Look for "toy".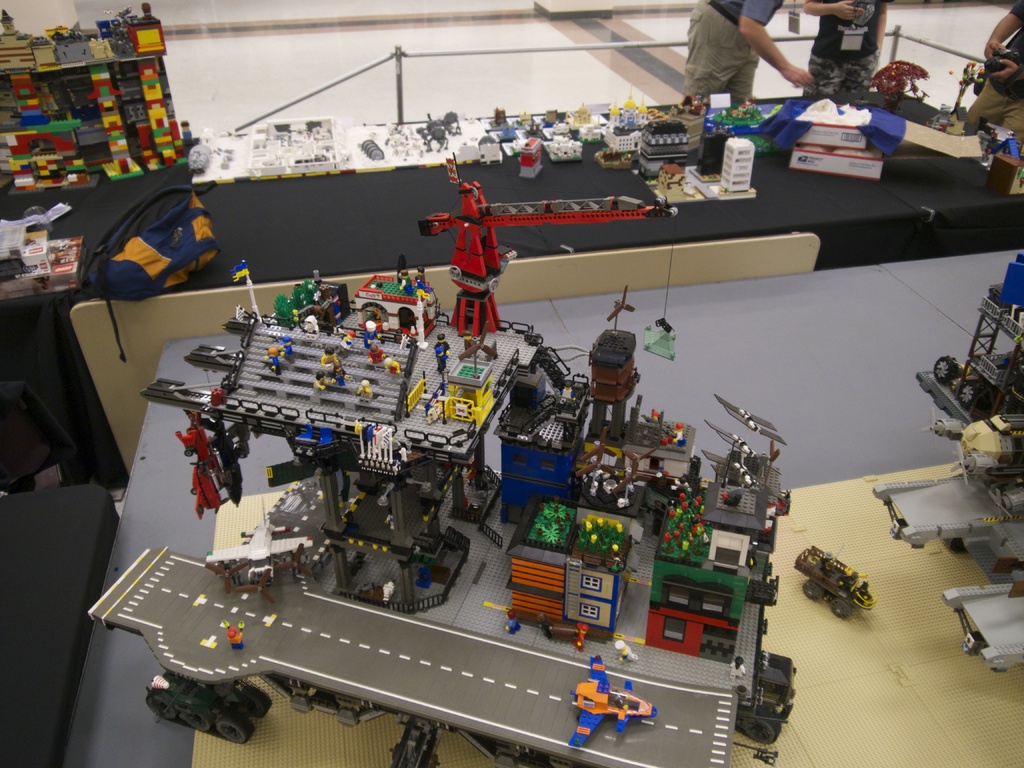
Found: left=662, top=125, right=756, bottom=205.
